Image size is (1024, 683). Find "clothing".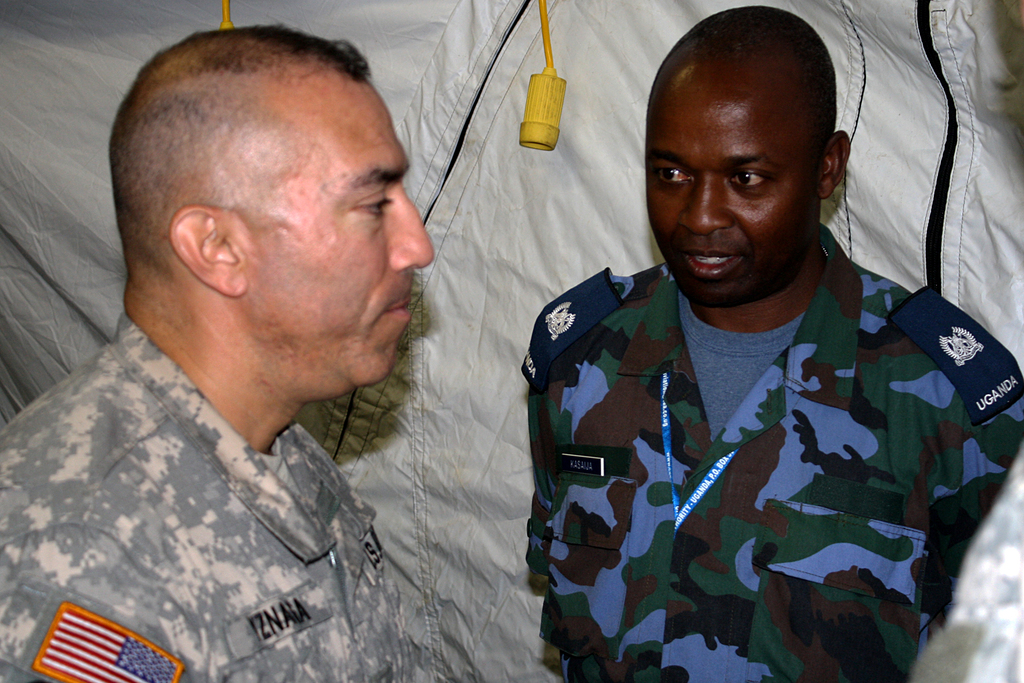
509,218,963,680.
